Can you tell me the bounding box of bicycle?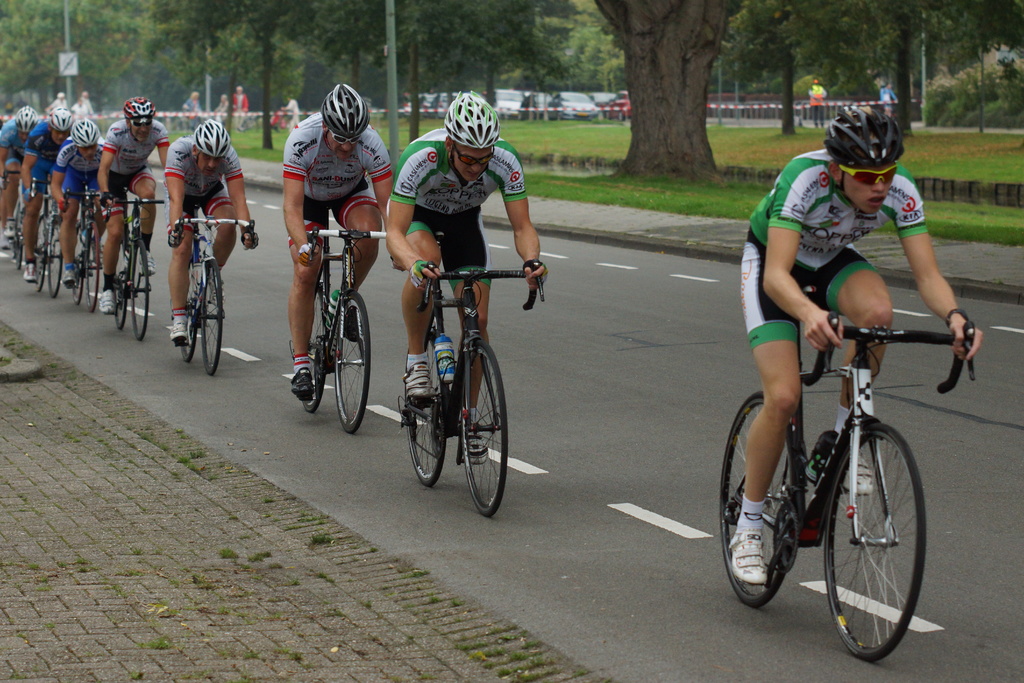
select_region(1, 163, 32, 270).
